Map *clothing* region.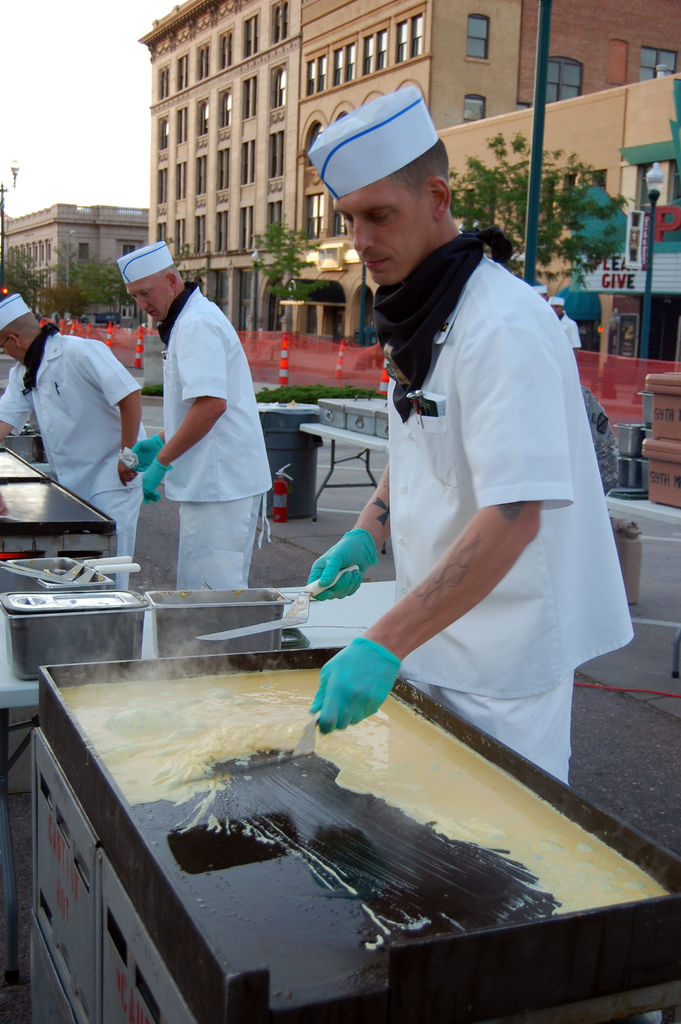
Mapped to (x1=372, y1=221, x2=637, y2=788).
